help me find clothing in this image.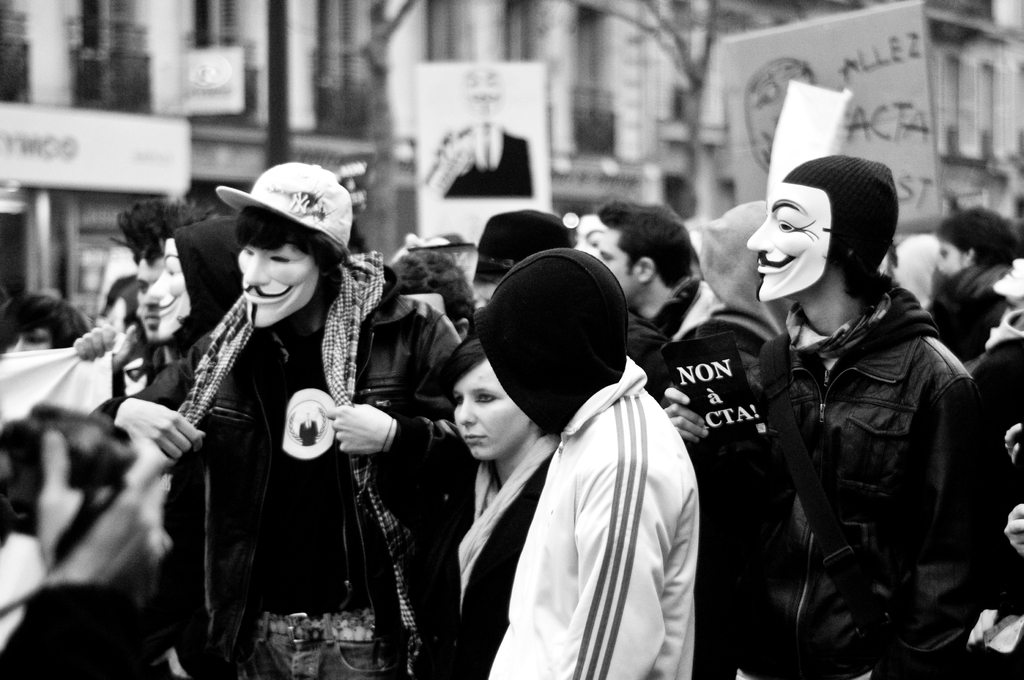
Found it: (442, 423, 563, 679).
